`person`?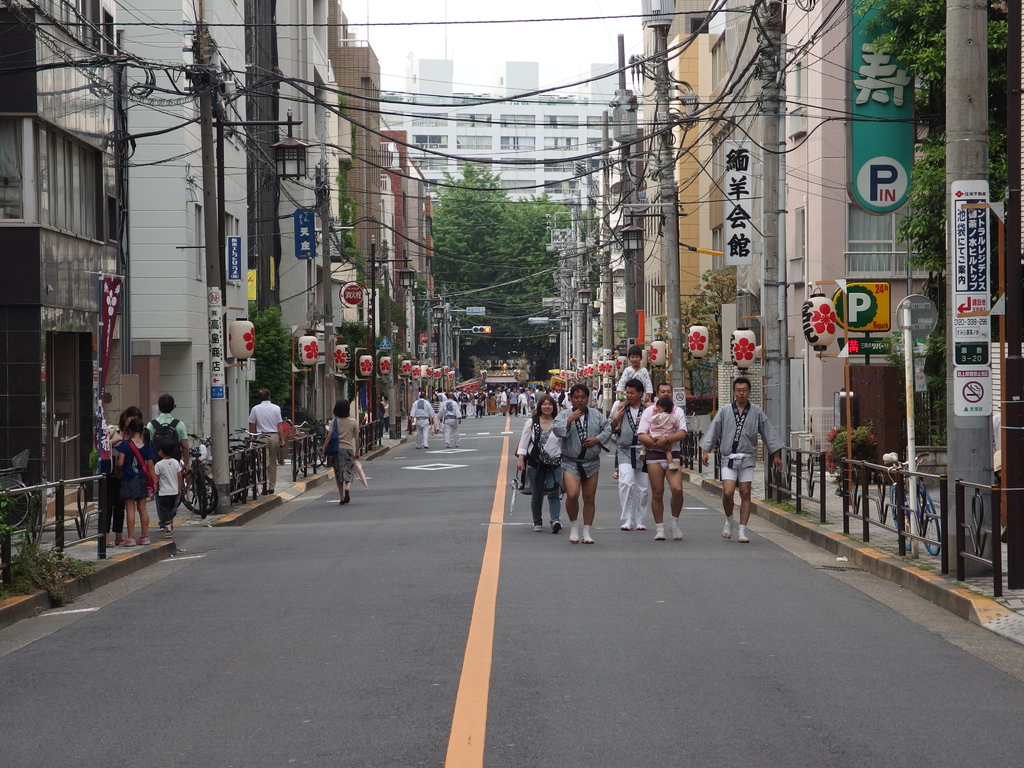
<box>140,394,195,491</box>
